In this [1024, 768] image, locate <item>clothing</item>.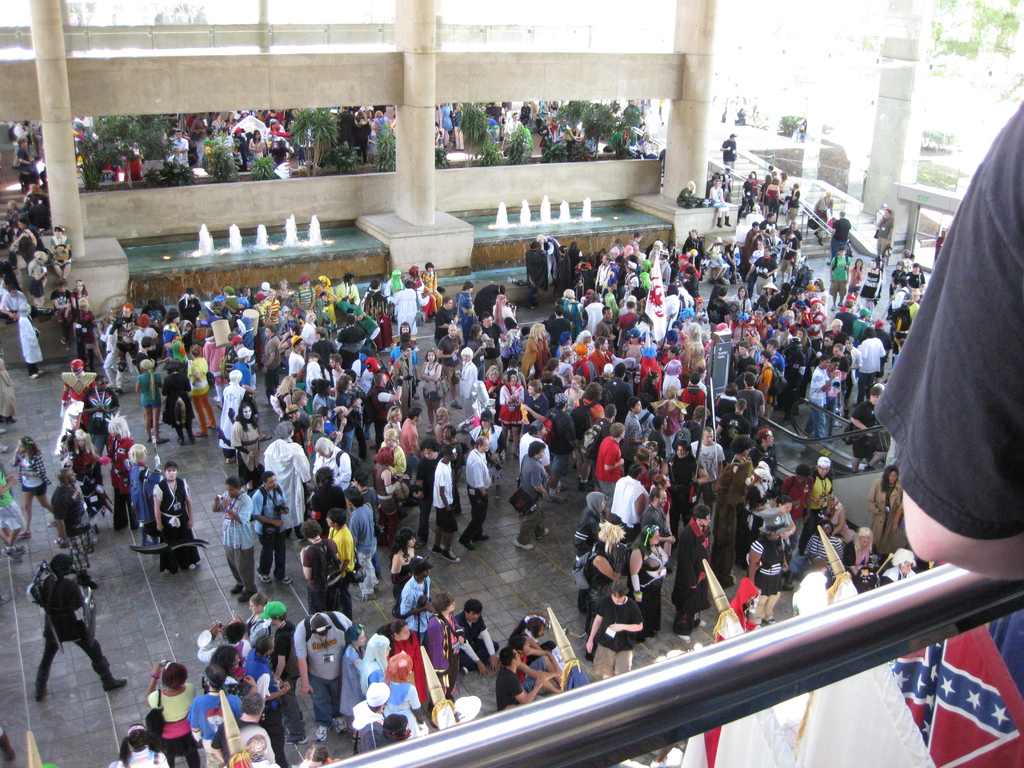
Bounding box: (0,481,25,564).
